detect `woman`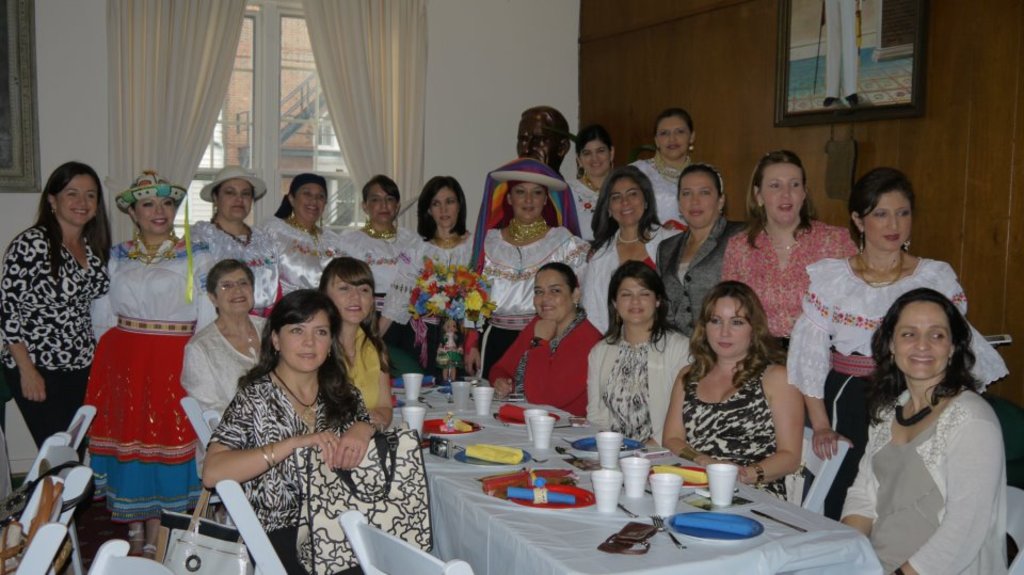
[left=564, top=124, right=614, bottom=239]
